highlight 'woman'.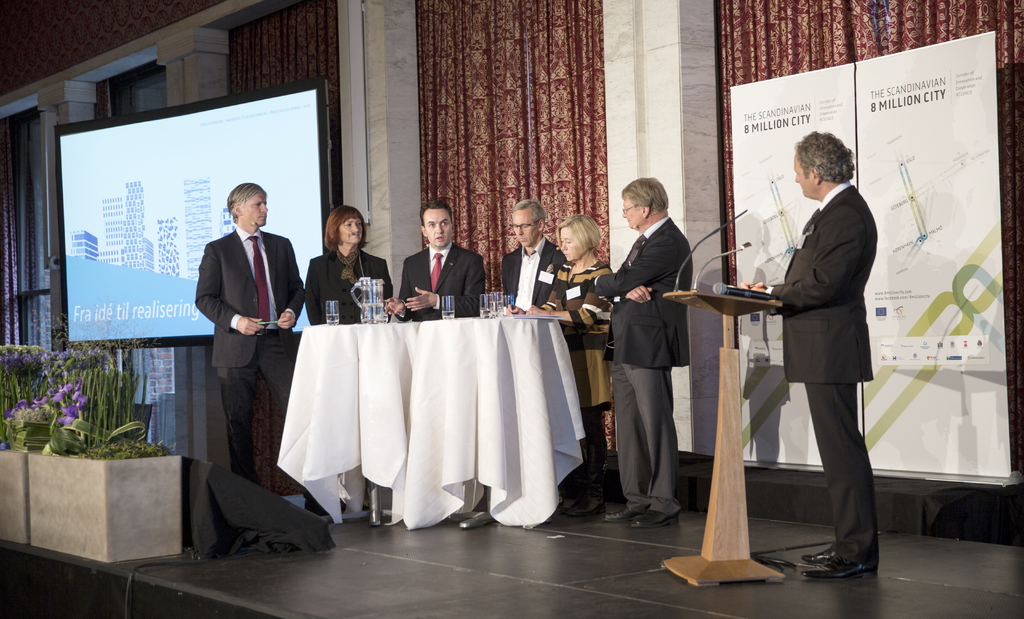
Highlighted region: x1=512, y1=219, x2=639, y2=500.
